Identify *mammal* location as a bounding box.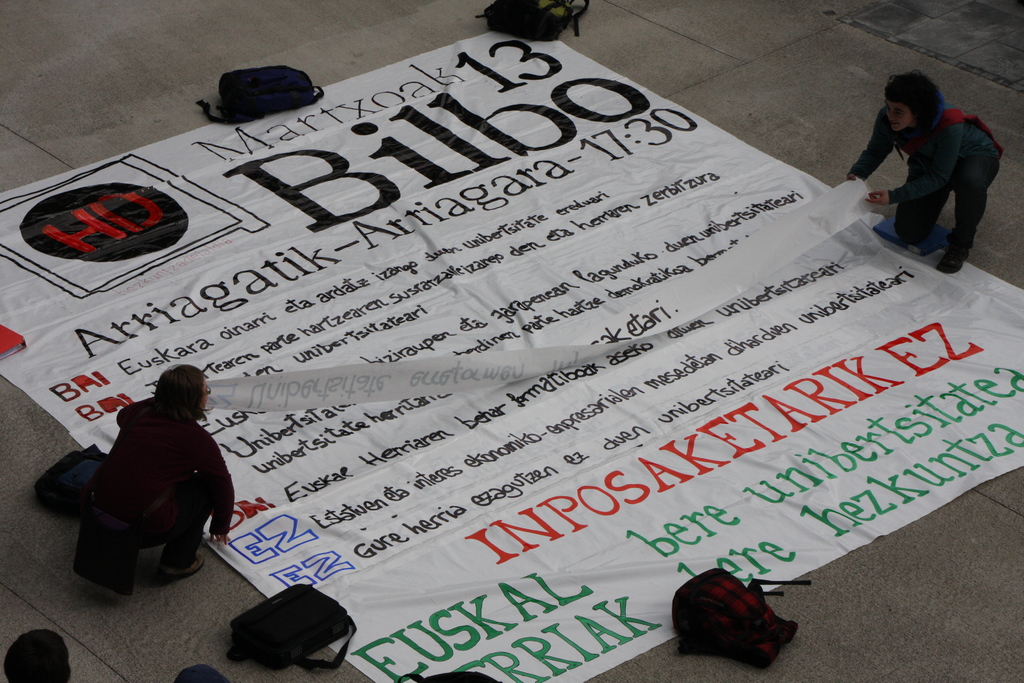
bbox=[72, 358, 235, 581].
